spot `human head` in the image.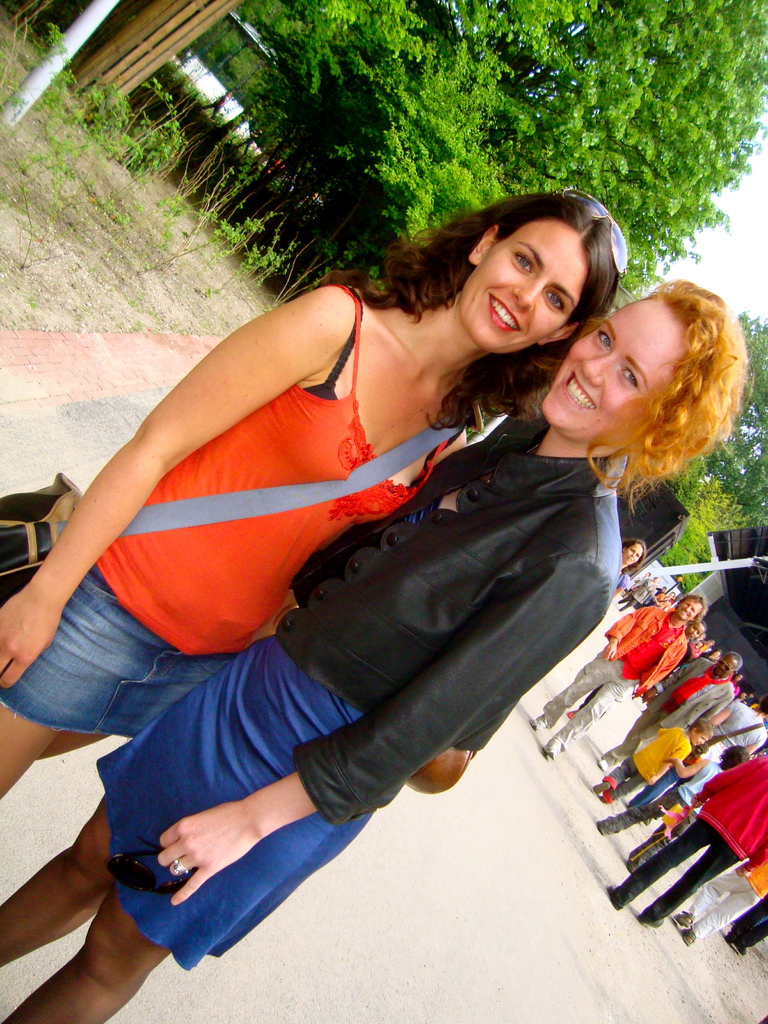
`human head` found at 719:744:754:769.
